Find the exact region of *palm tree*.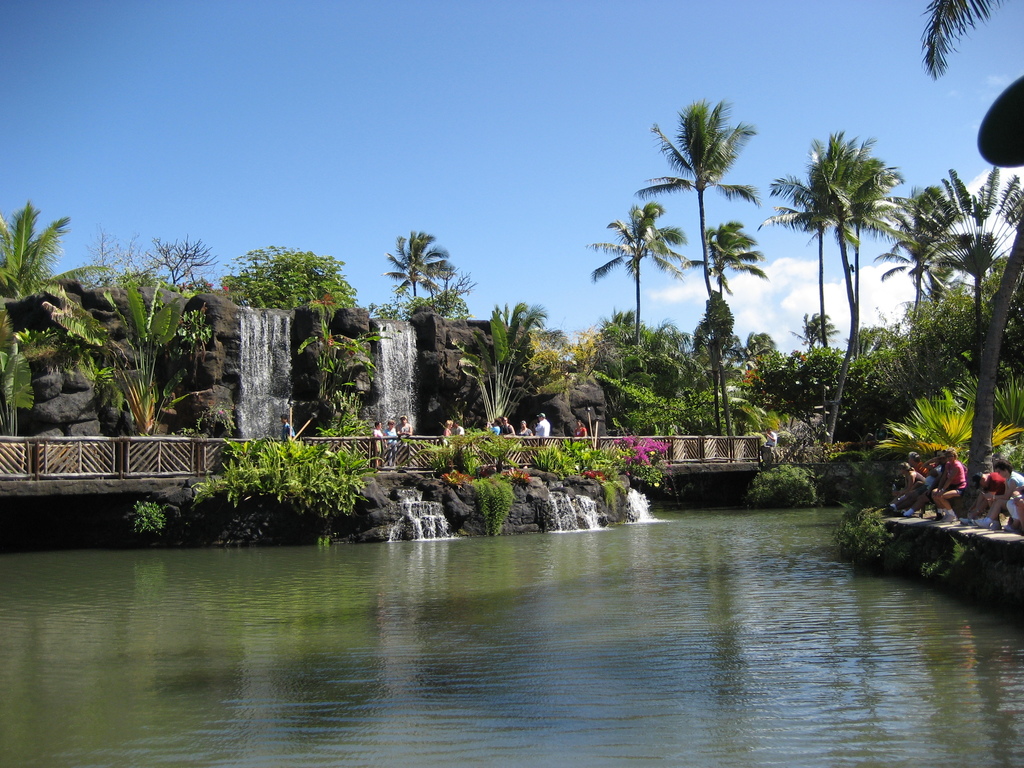
Exact region: <region>812, 138, 892, 360</region>.
